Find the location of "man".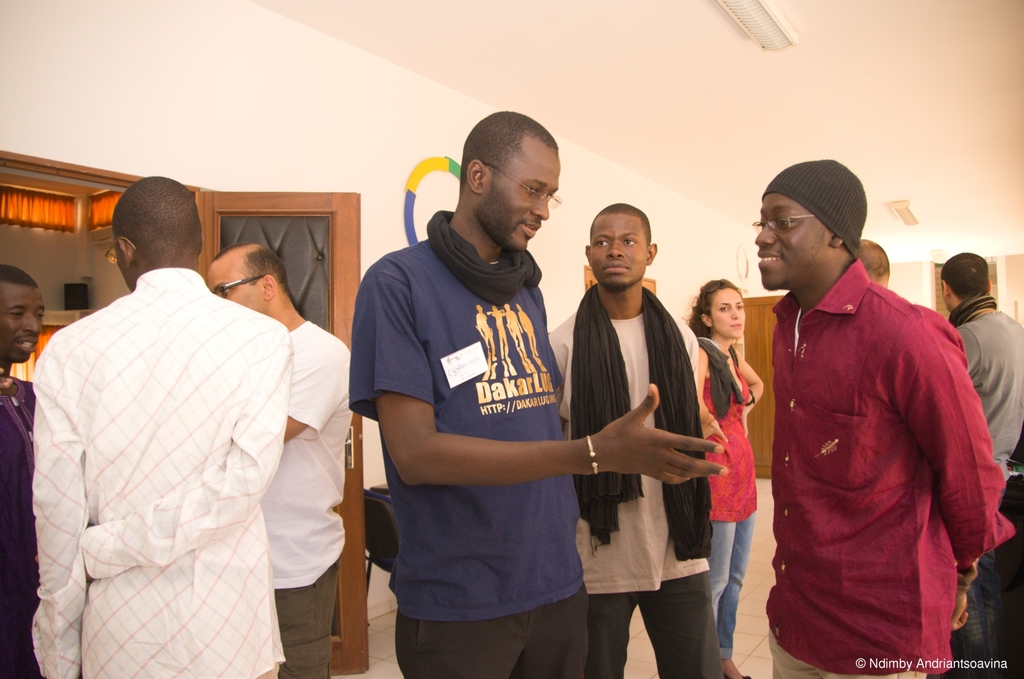
Location: 0 265 42 678.
